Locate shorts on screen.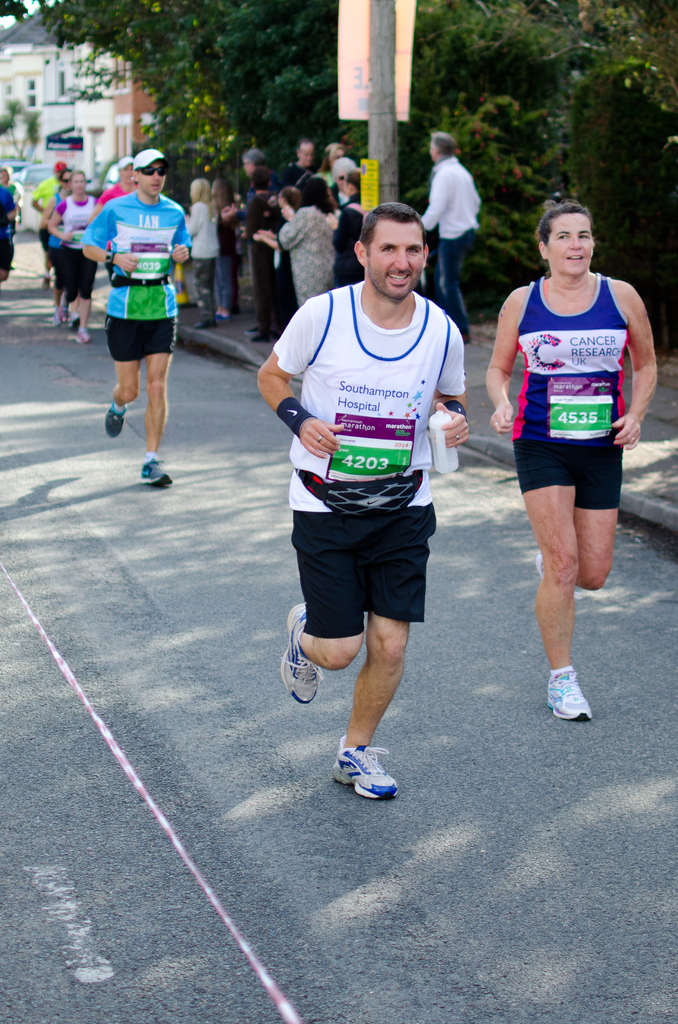
On screen at (x1=104, y1=310, x2=181, y2=361).
